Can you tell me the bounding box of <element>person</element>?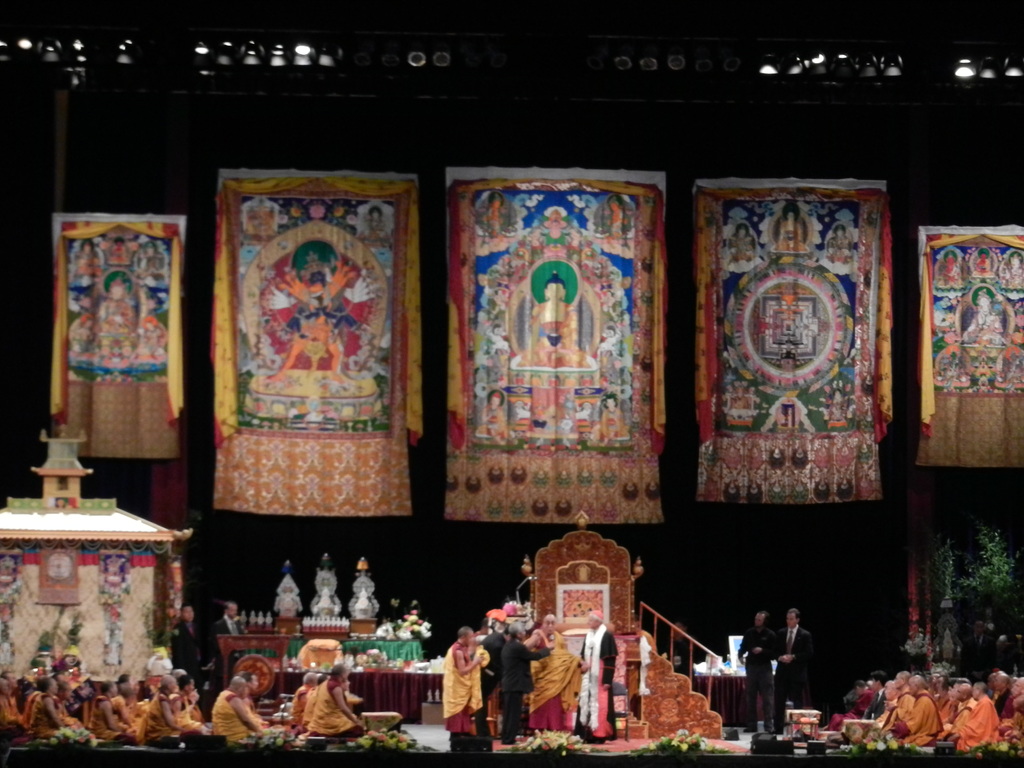
521 273 588 367.
